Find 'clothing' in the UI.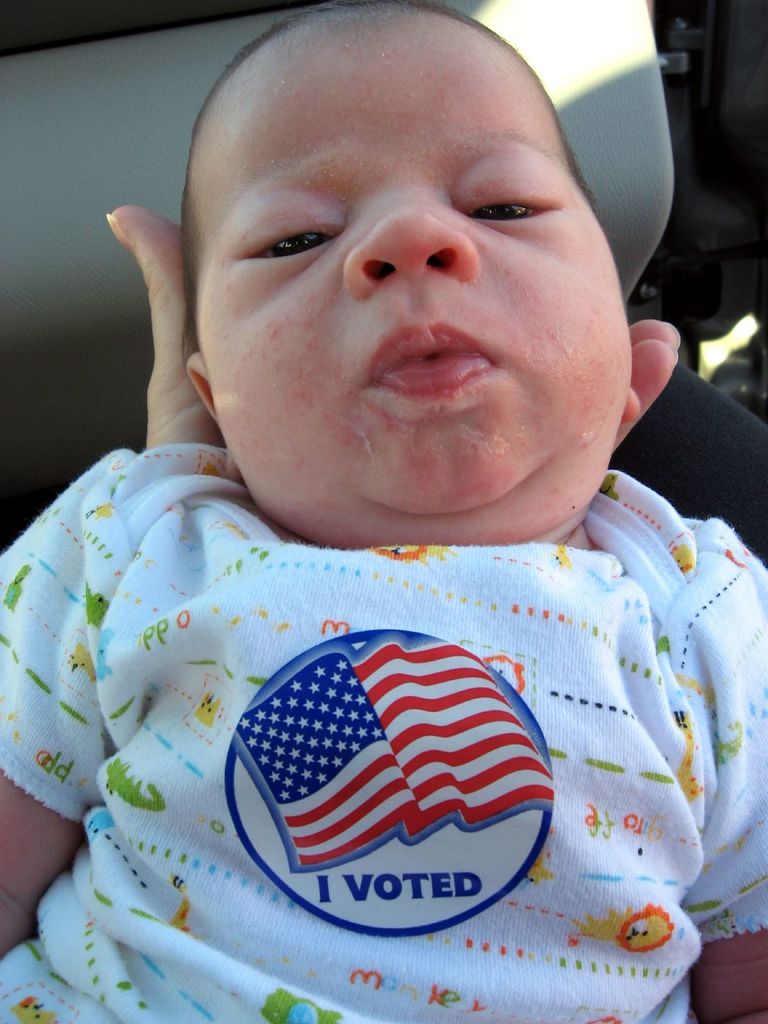
UI element at box(0, 318, 748, 974).
